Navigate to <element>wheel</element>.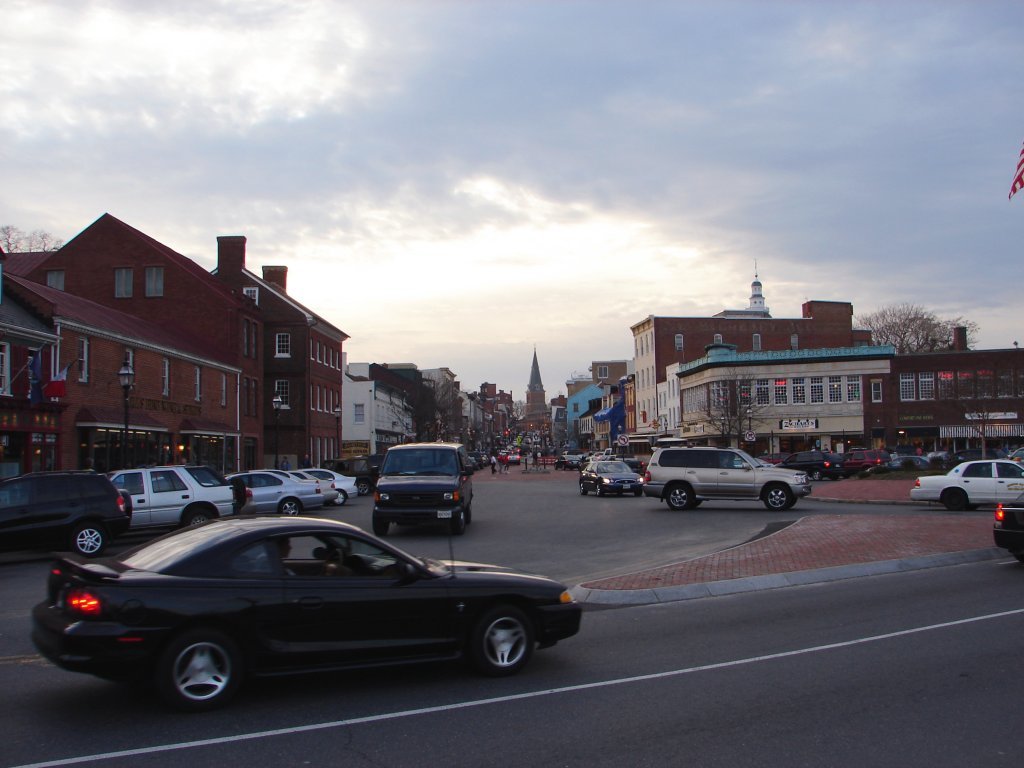
Navigation target: x1=359, y1=480, x2=369, y2=495.
